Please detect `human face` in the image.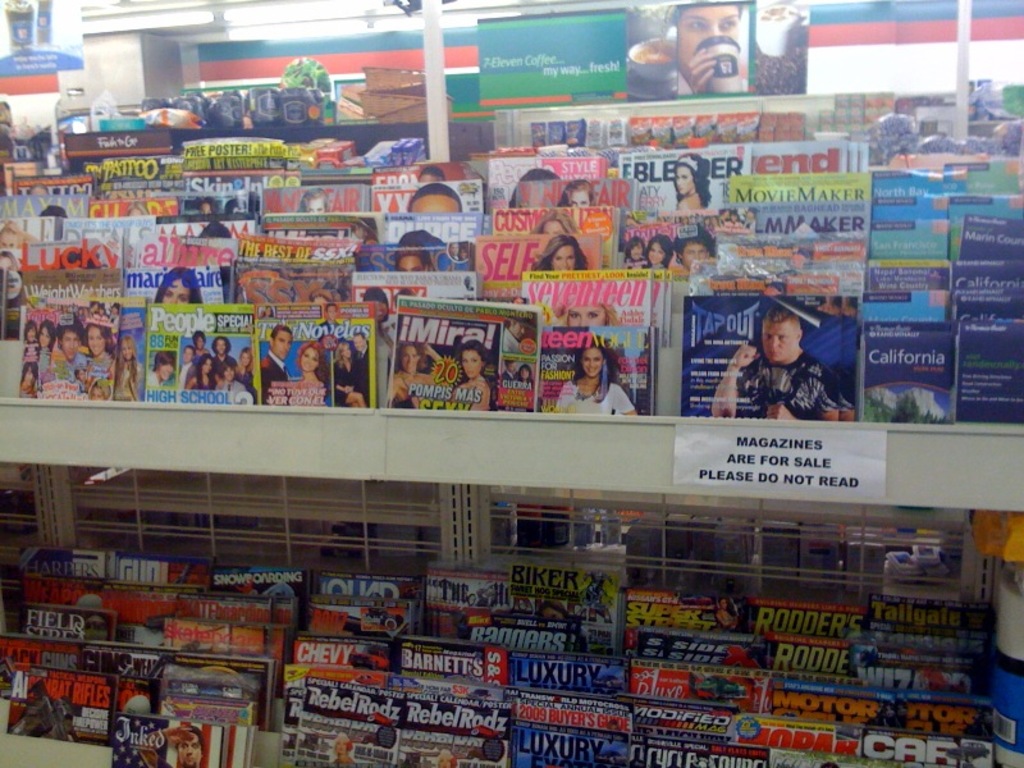
select_region(61, 330, 79, 360).
